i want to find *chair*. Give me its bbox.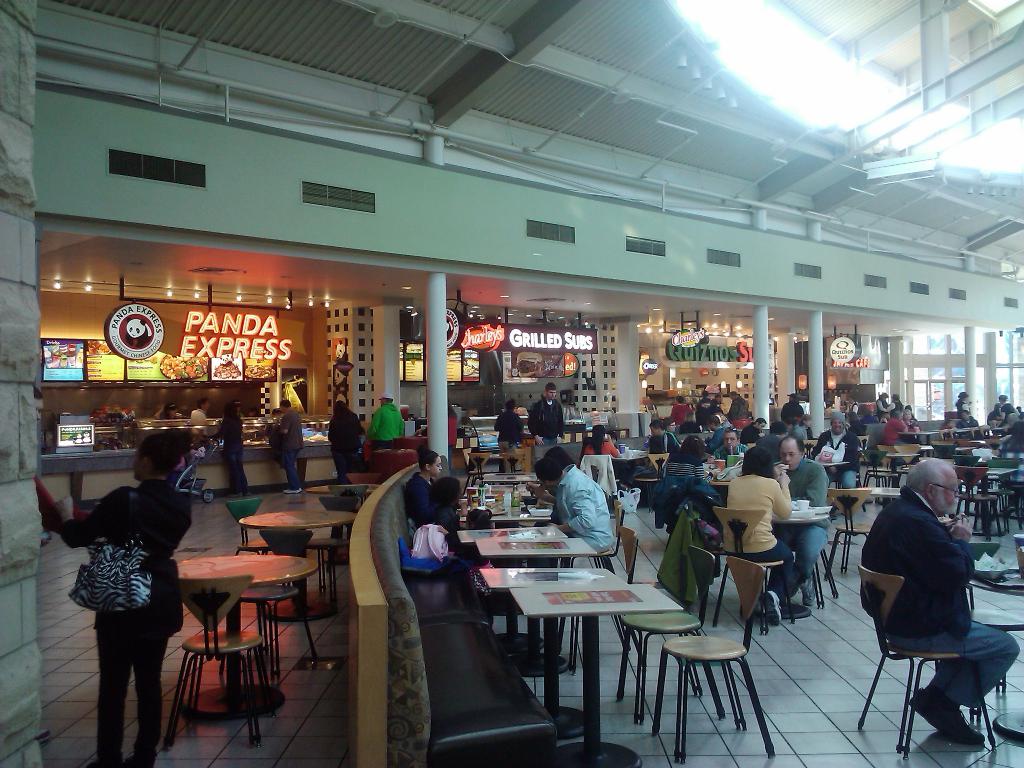
rect(970, 541, 1002, 610).
